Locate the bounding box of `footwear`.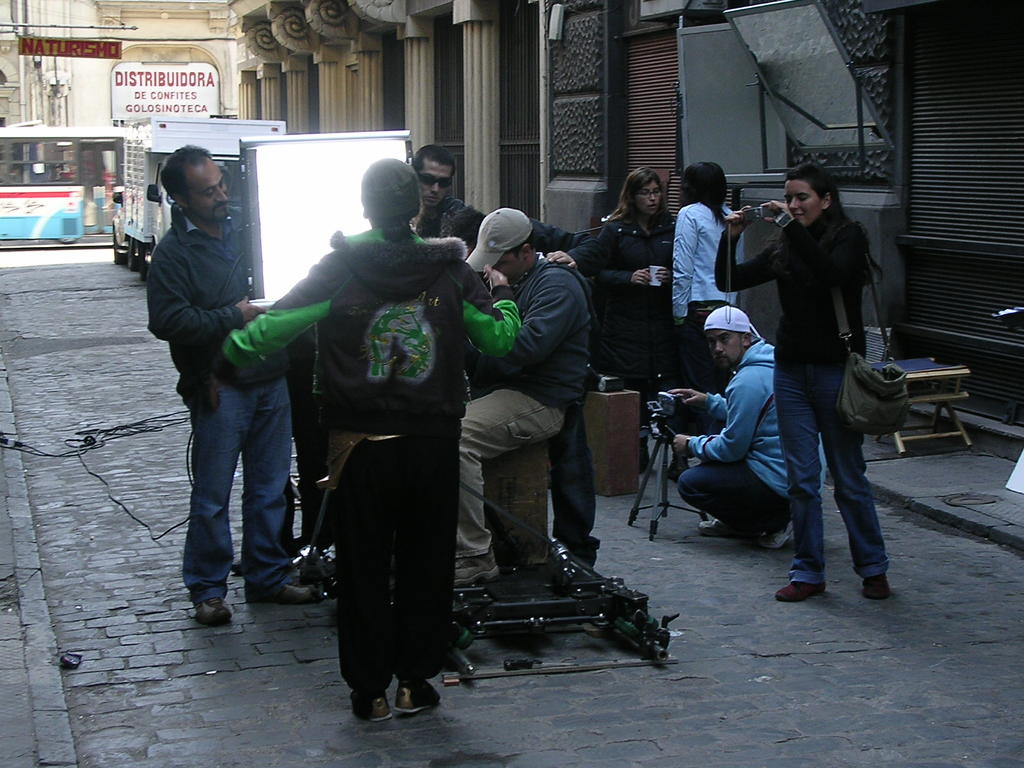
Bounding box: [left=664, top=449, right=696, bottom=488].
